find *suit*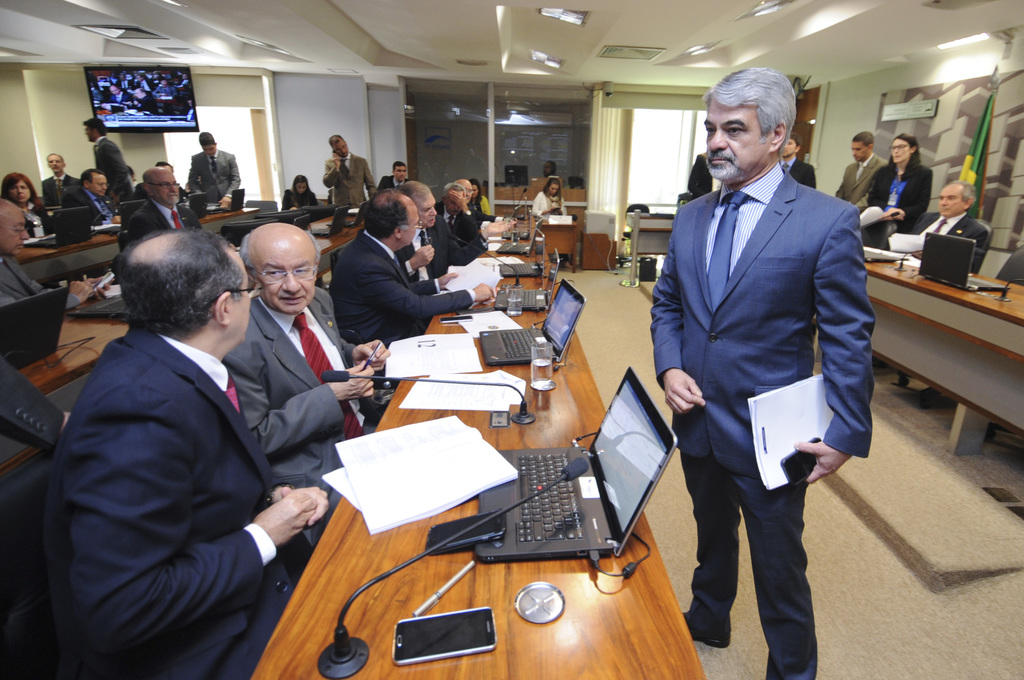
box=[656, 97, 879, 653]
